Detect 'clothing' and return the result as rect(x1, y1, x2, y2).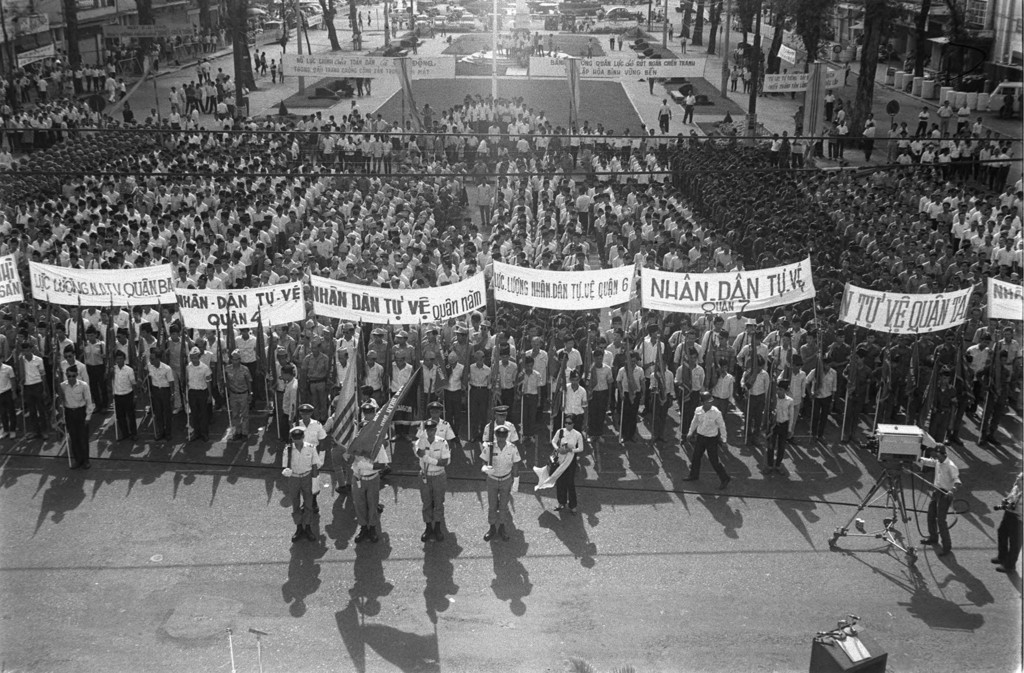
rect(730, 71, 740, 96).
